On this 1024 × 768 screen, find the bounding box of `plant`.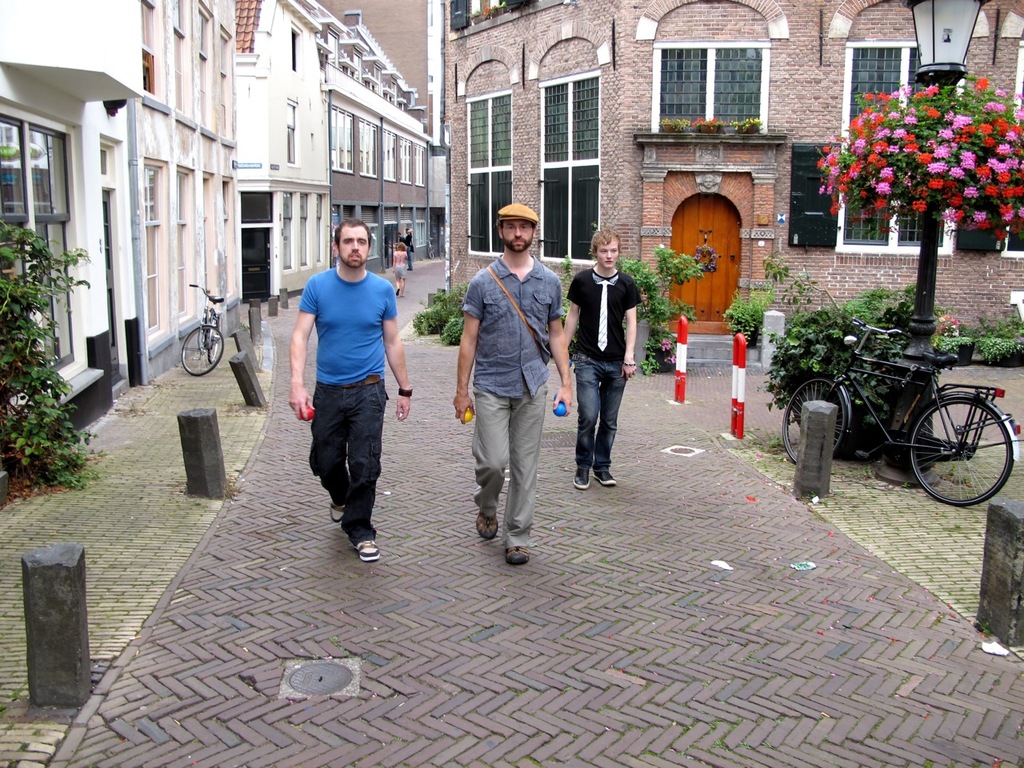
Bounding box: detection(694, 110, 730, 138).
